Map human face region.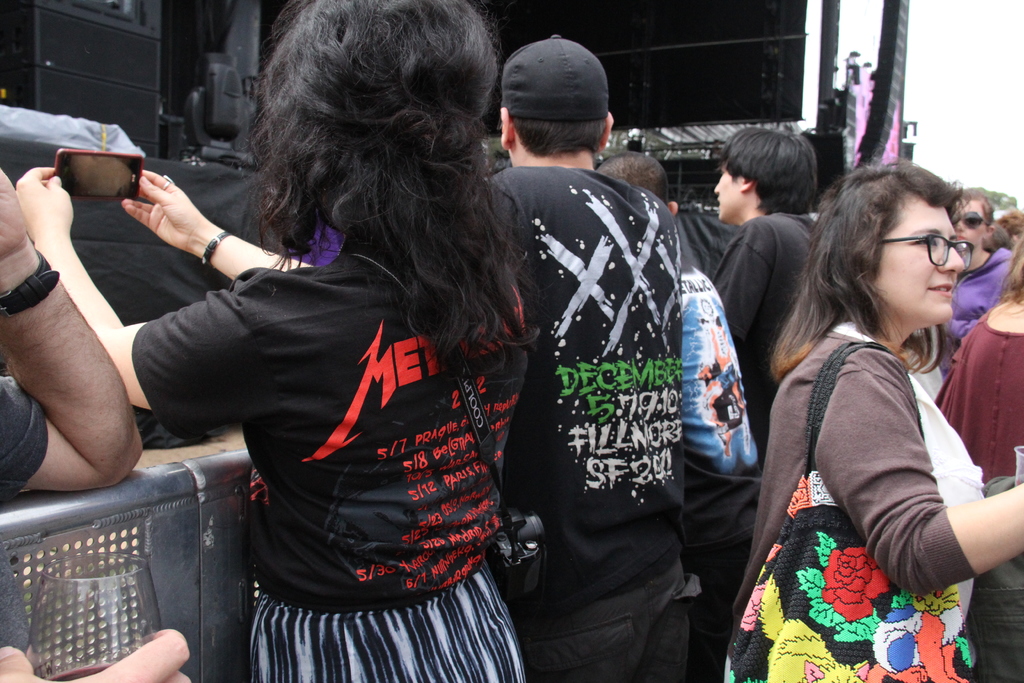
Mapped to crop(951, 200, 986, 252).
